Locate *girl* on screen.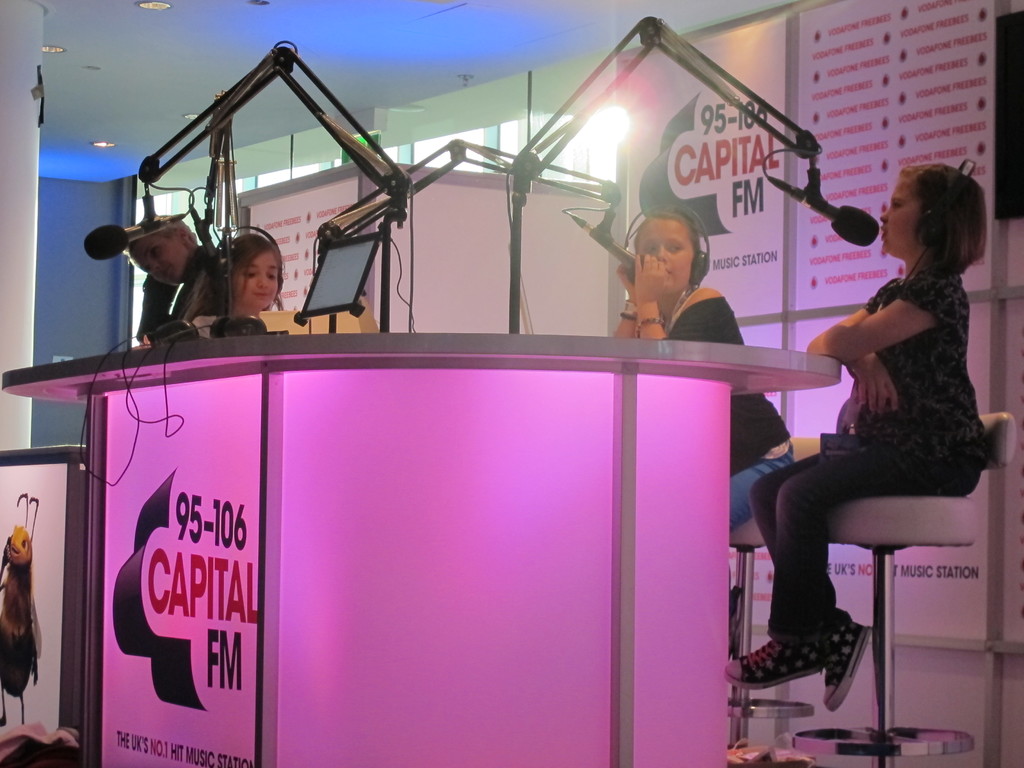
On screen at (721, 163, 985, 708).
